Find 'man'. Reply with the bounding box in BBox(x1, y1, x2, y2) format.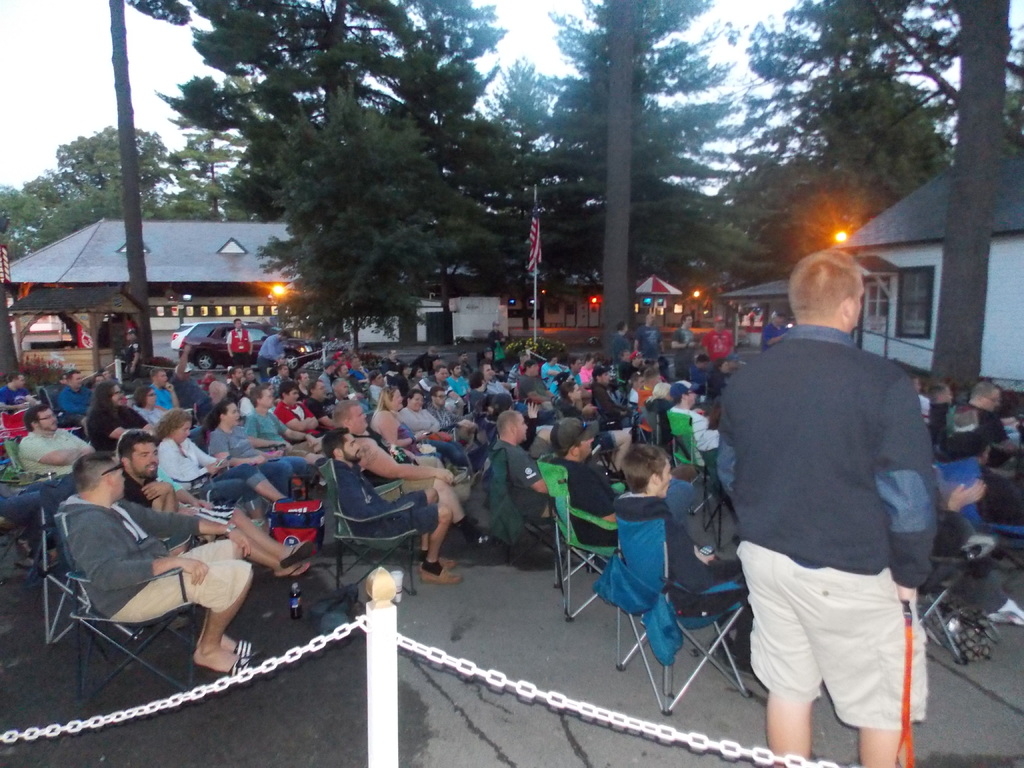
BBox(149, 367, 184, 412).
